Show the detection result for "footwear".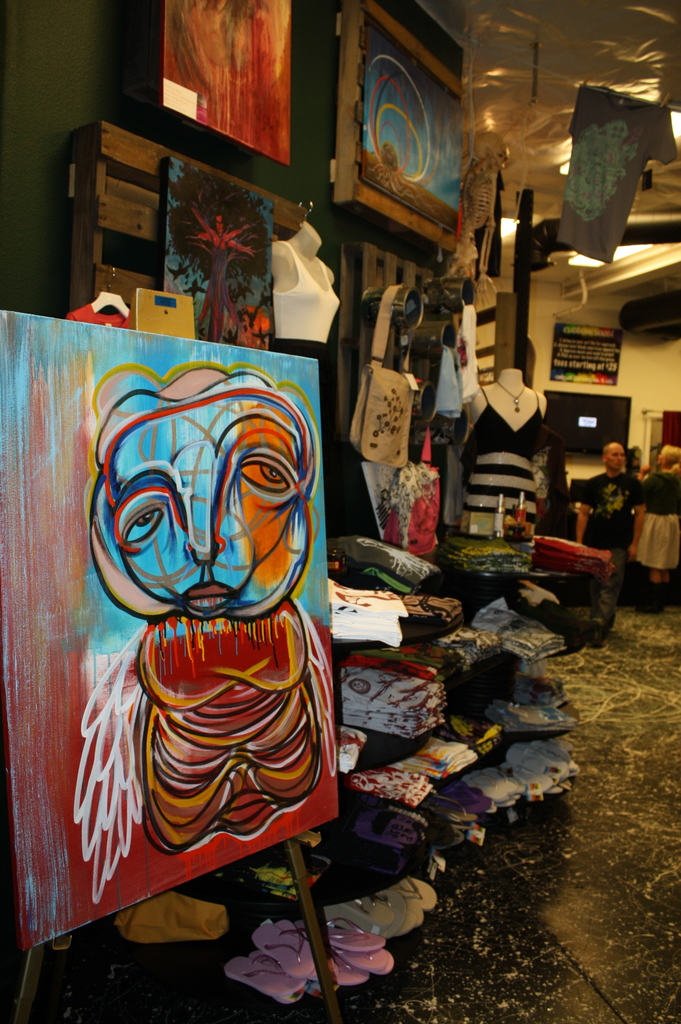
select_region(326, 890, 413, 939).
